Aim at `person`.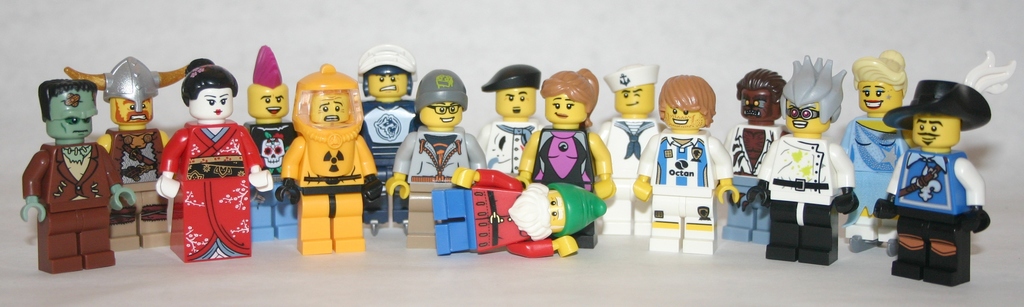
Aimed at {"left": 14, "top": 76, "right": 139, "bottom": 277}.
